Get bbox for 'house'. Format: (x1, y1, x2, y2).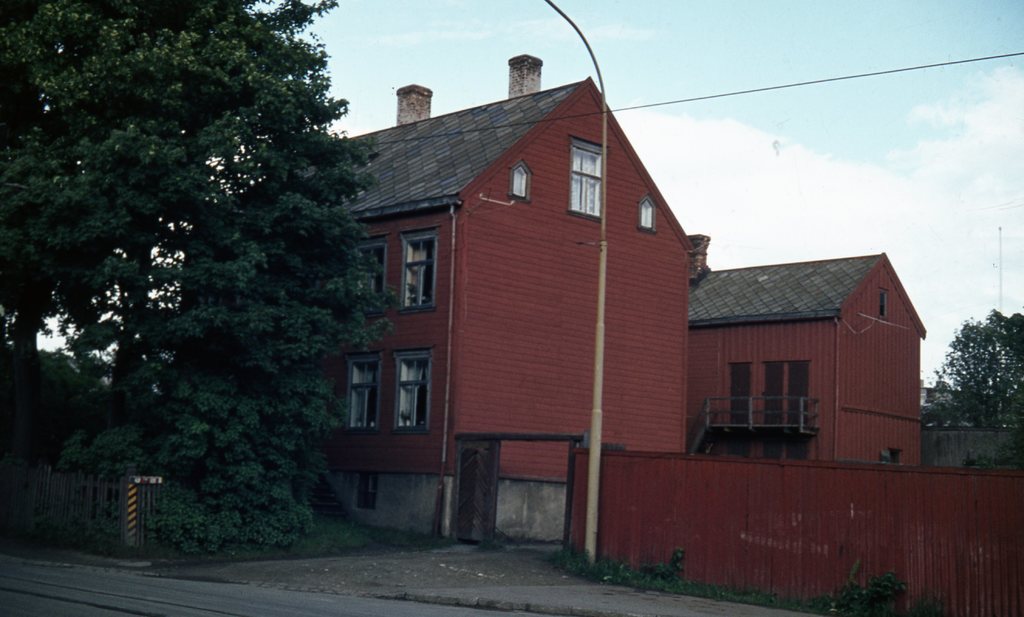
(648, 230, 923, 504).
